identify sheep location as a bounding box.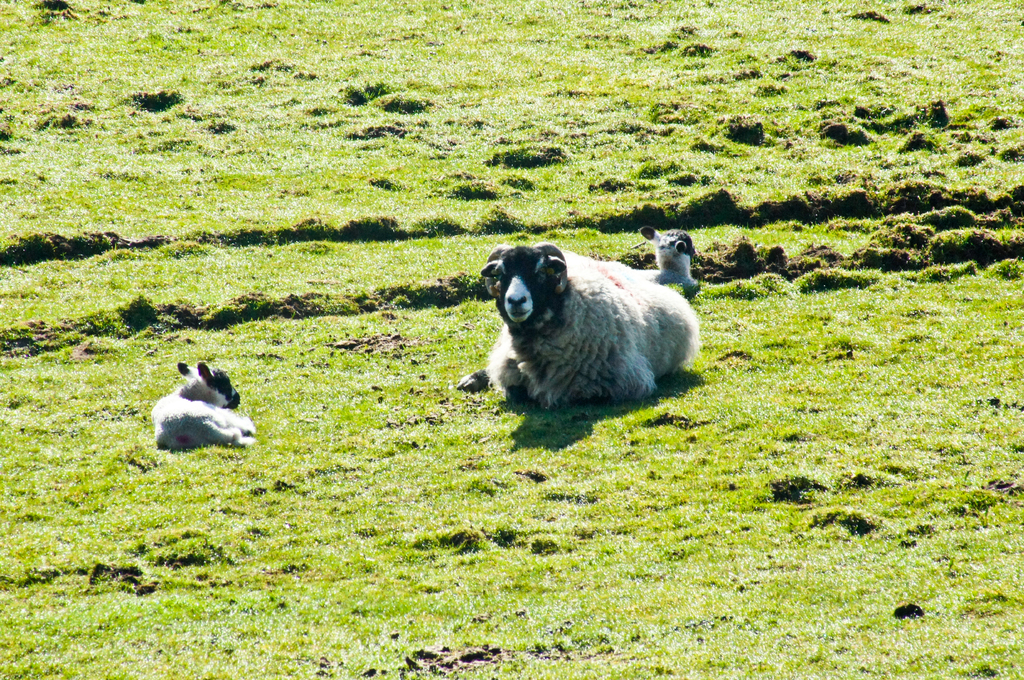
(left=147, top=362, right=252, bottom=457).
